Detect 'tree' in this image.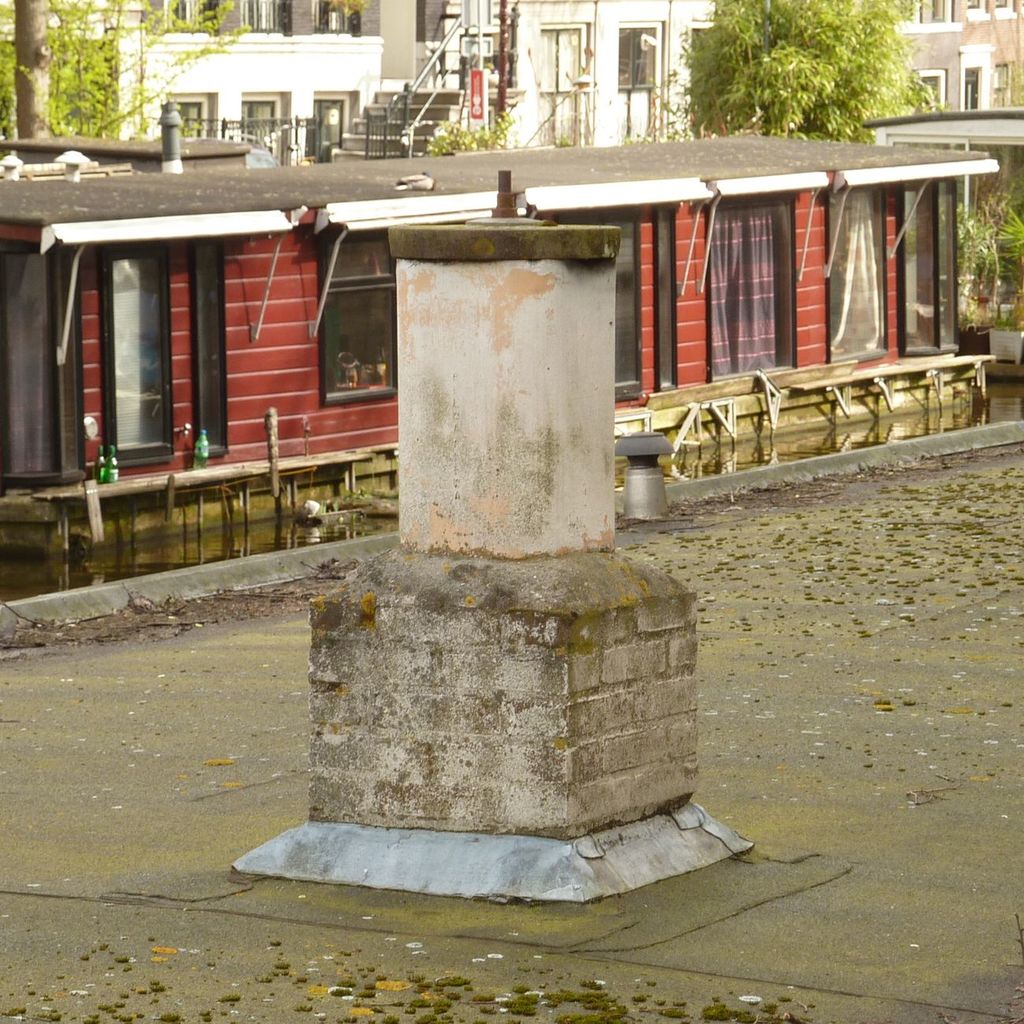
Detection: Rect(683, 0, 941, 144).
